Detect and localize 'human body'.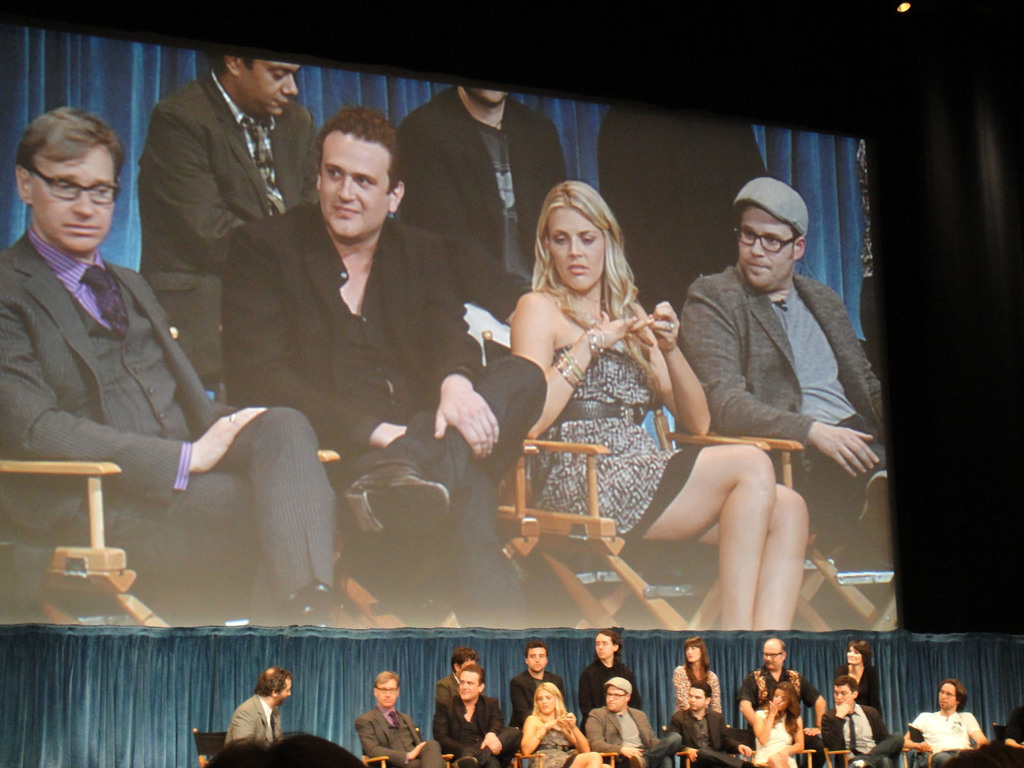
Localized at detection(686, 255, 900, 562).
